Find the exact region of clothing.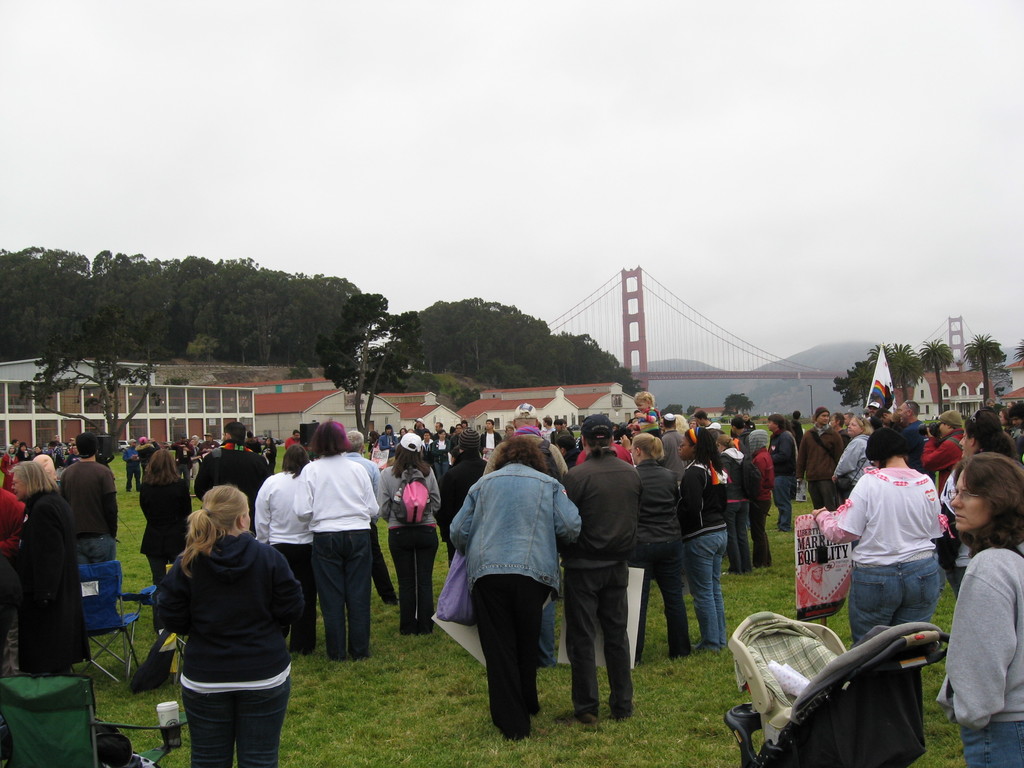
Exact region: (x1=154, y1=532, x2=300, y2=767).
